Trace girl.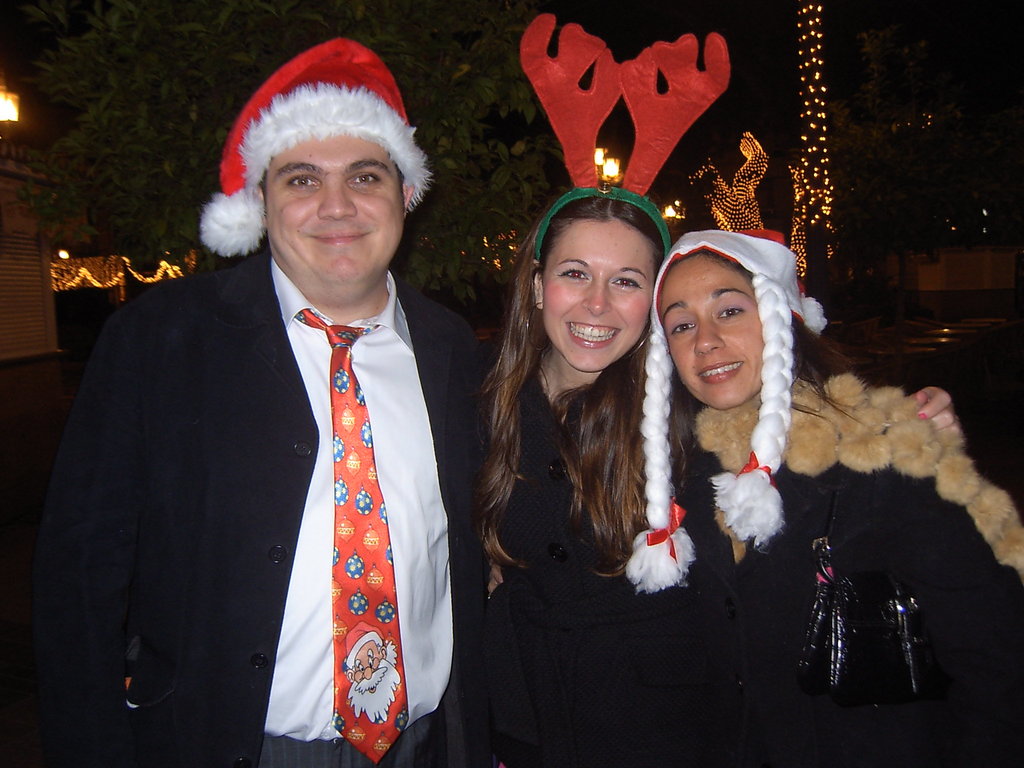
Traced to pyautogui.locateOnScreen(616, 226, 1023, 767).
